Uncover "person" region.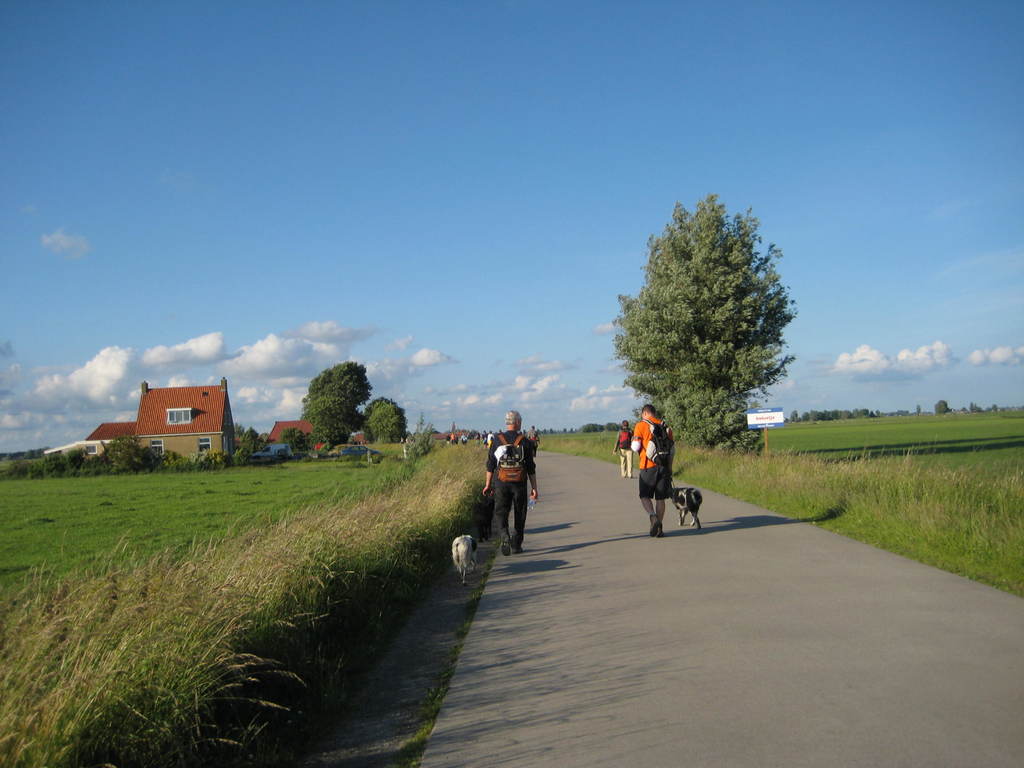
Uncovered: pyautogui.locateOnScreen(485, 405, 543, 552).
